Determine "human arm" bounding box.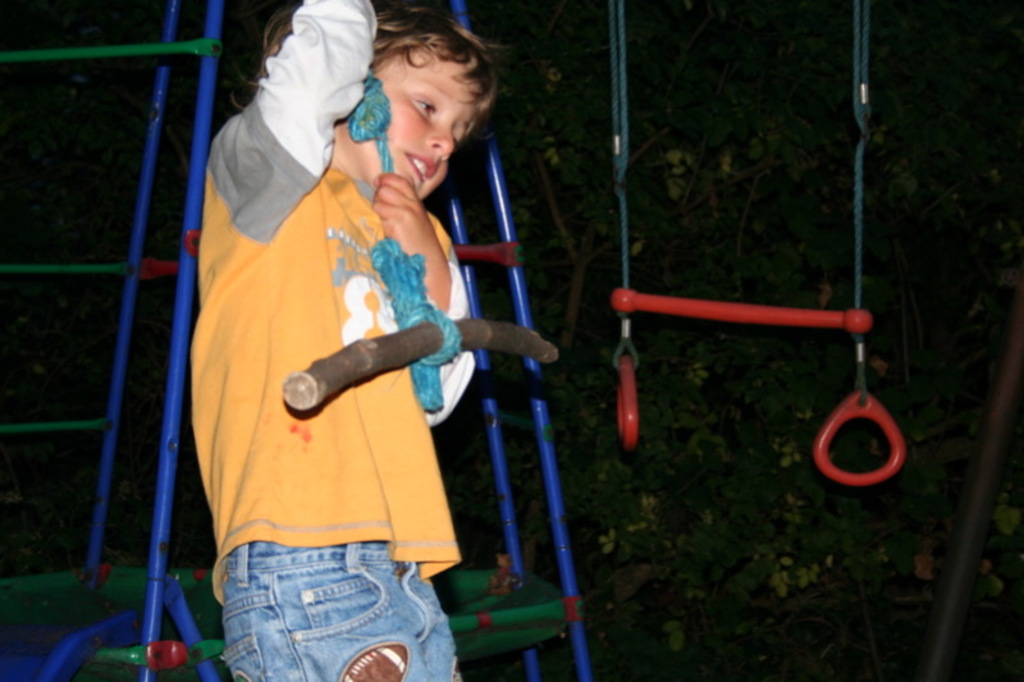
Determined: [x1=206, y1=1, x2=381, y2=247].
